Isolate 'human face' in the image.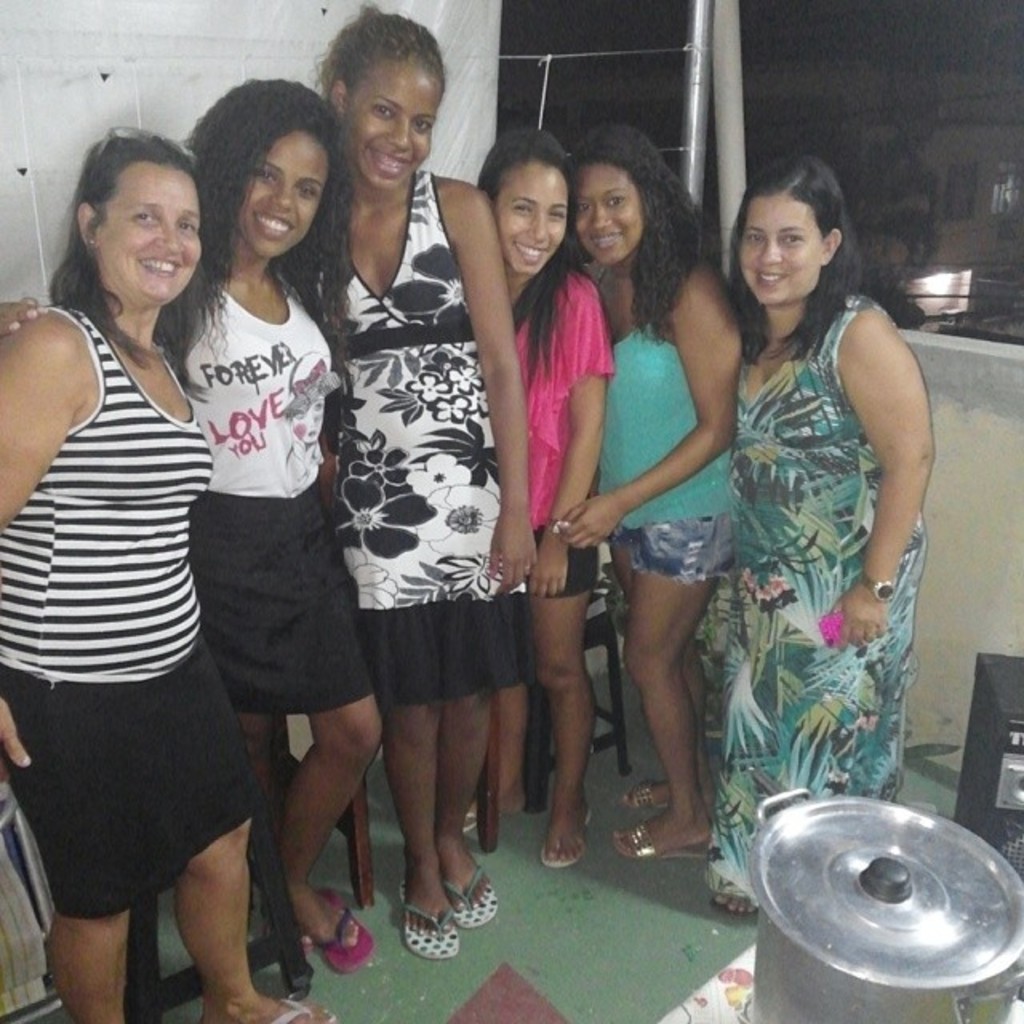
Isolated region: BBox(237, 126, 328, 259).
